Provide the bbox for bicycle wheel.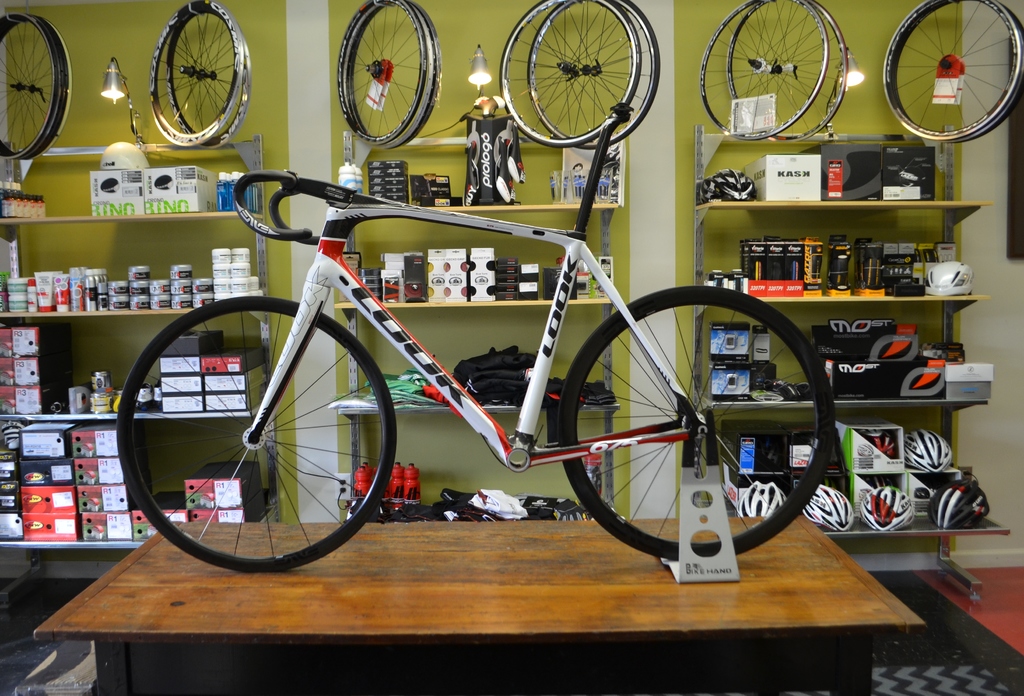
box(148, 0, 244, 147).
